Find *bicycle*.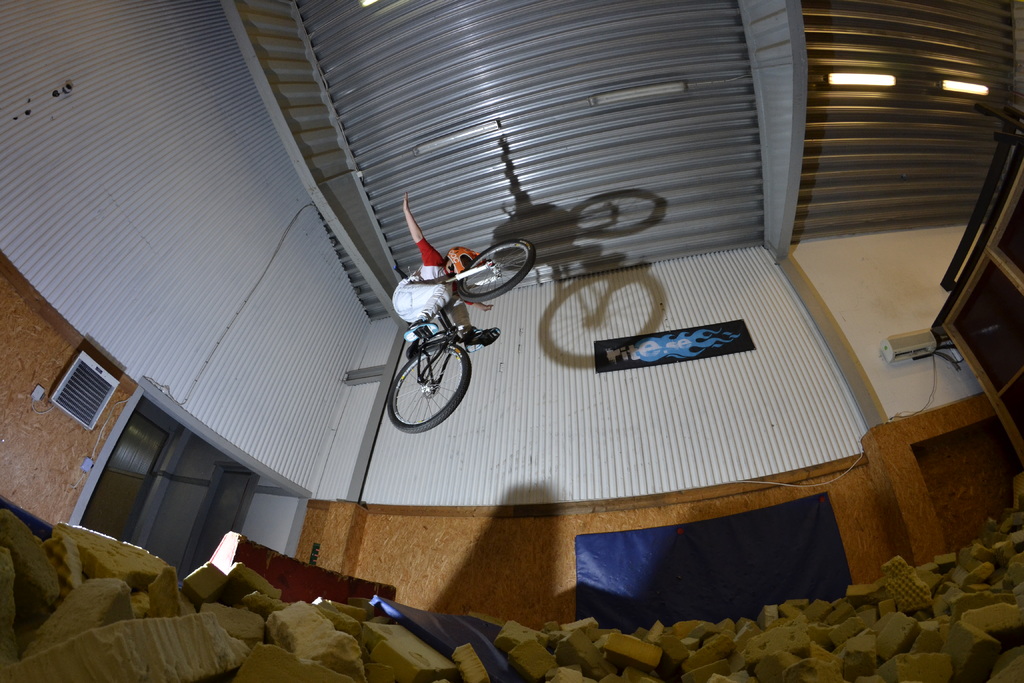
pyautogui.locateOnScreen(373, 213, 528, 449).
